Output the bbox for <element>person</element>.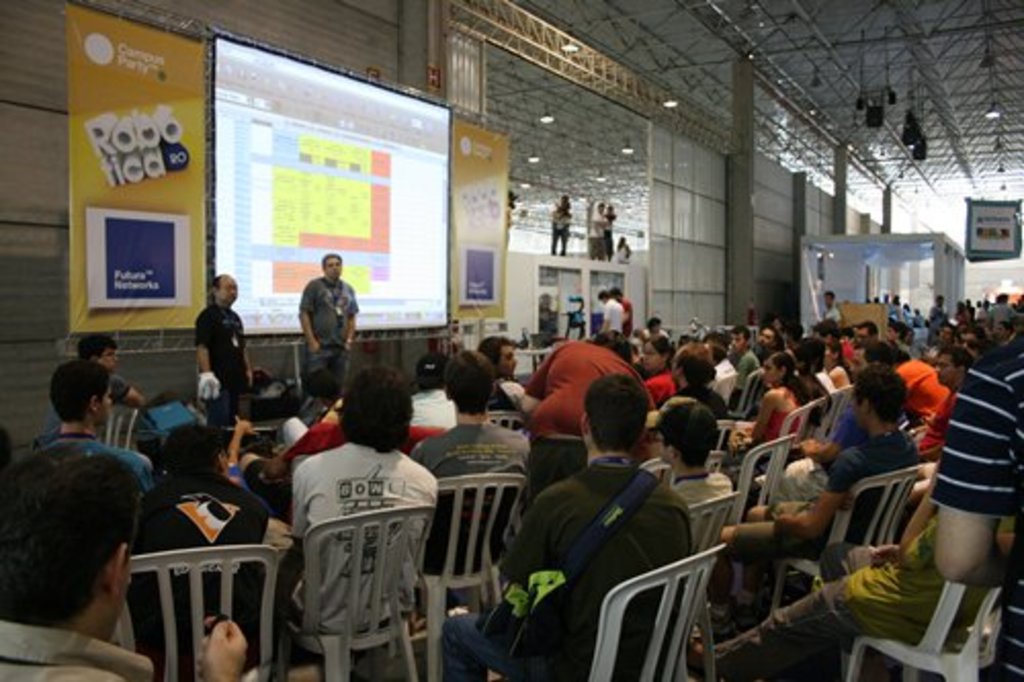
[586, 197, 606, 258].
